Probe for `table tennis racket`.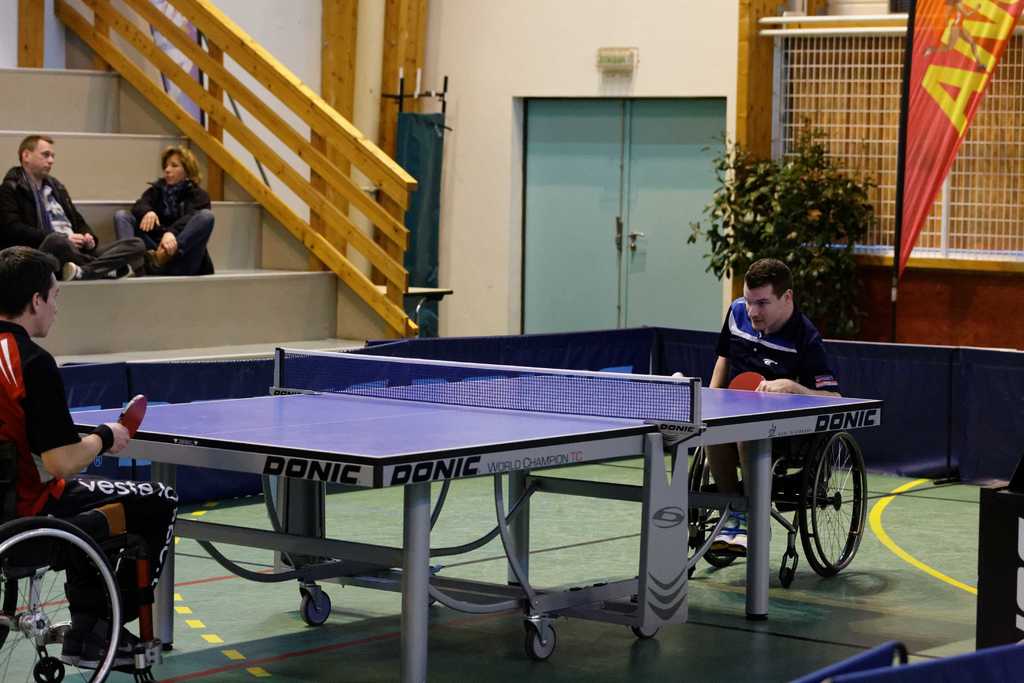
Probe result: region(114, 396, 152, 443).
